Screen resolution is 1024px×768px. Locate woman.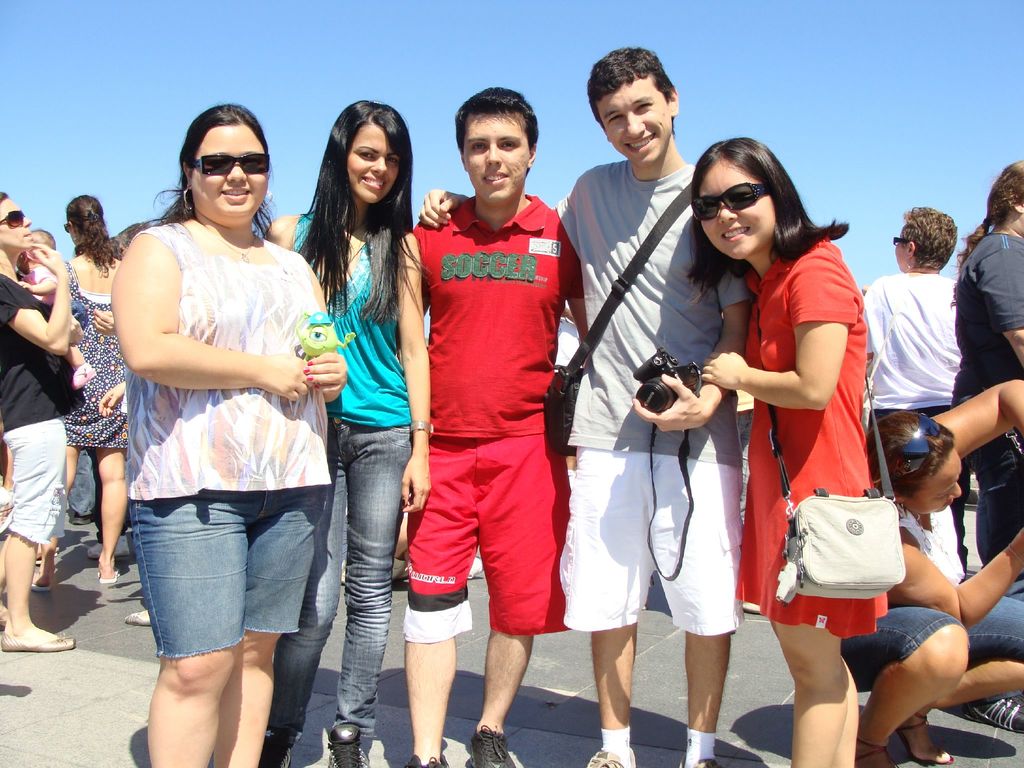
left=263, top=99, right=433, bottom=764.
